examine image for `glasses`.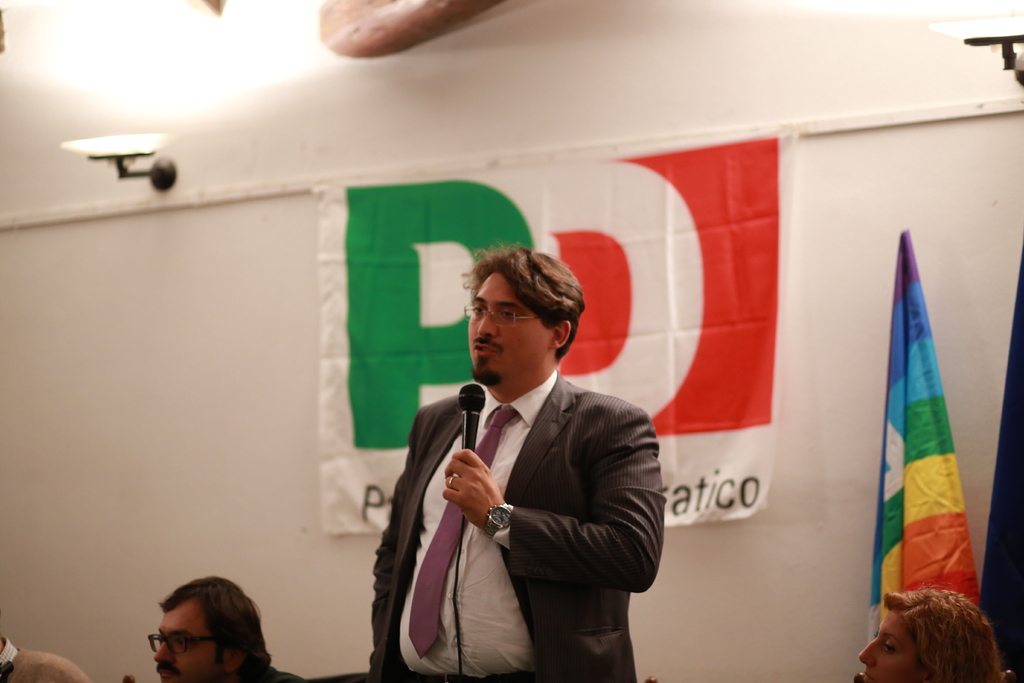
Examination result: [150,632,209,657].
